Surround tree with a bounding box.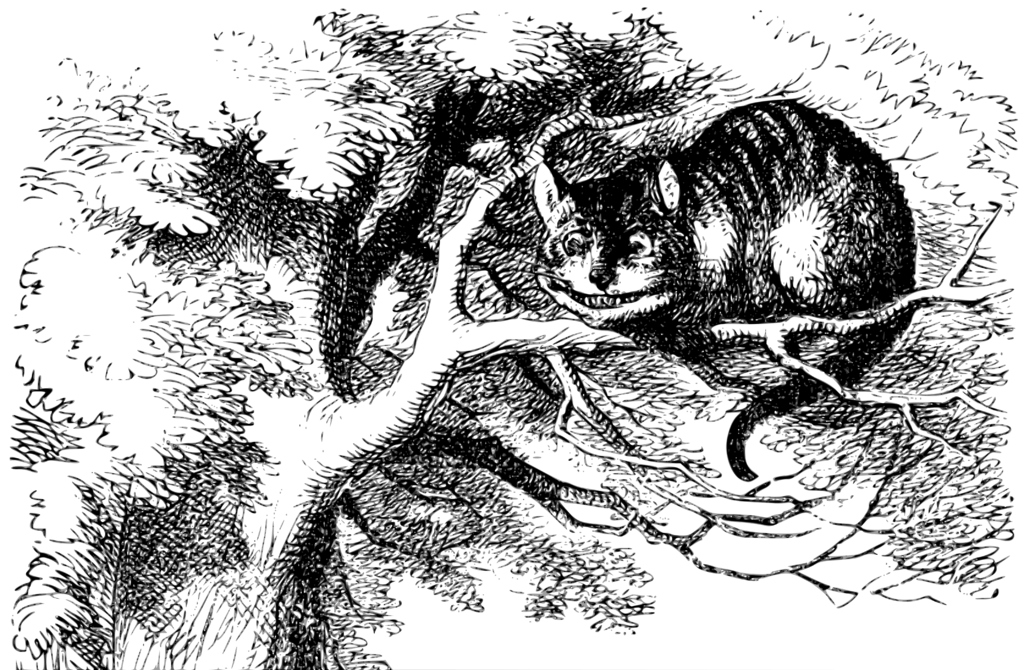
0/4/1023/669.
